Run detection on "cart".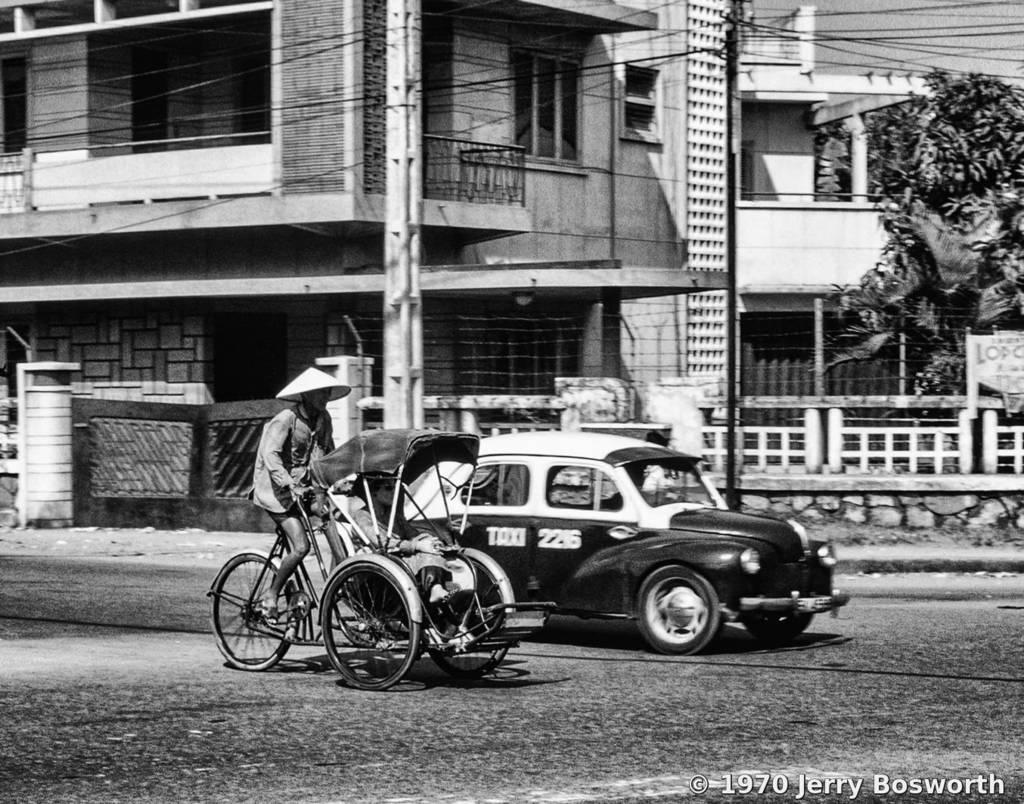
Result: 207 427 556 691.
